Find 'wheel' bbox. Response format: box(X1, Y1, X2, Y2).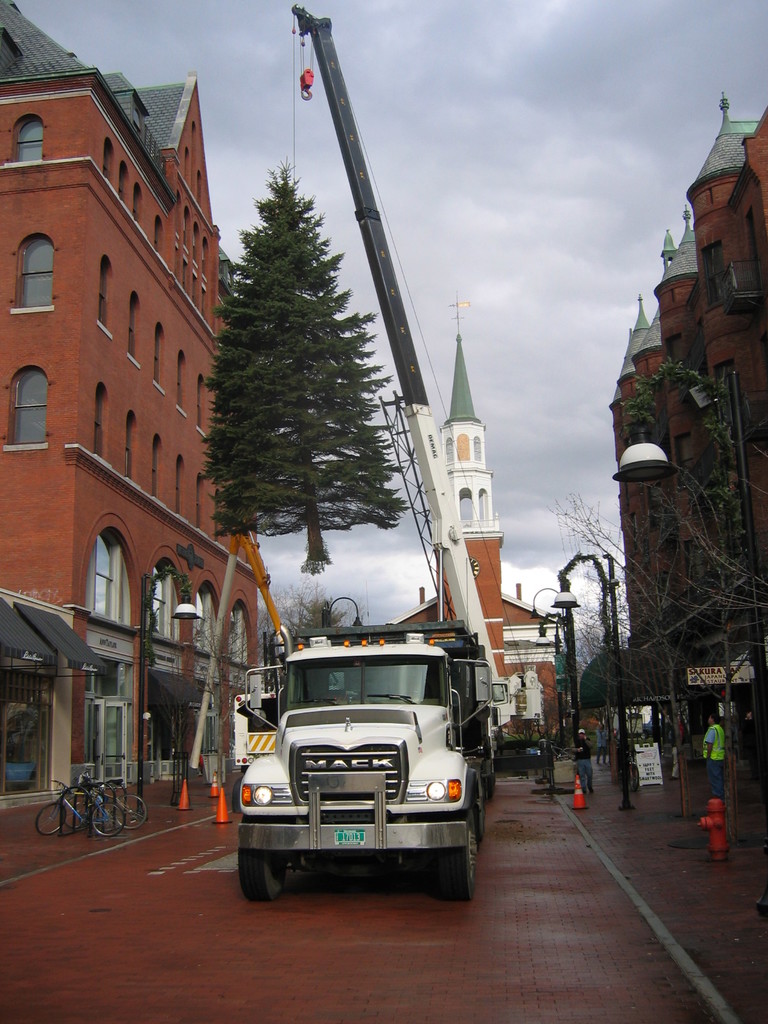
box(482, 772, 494, 801).
